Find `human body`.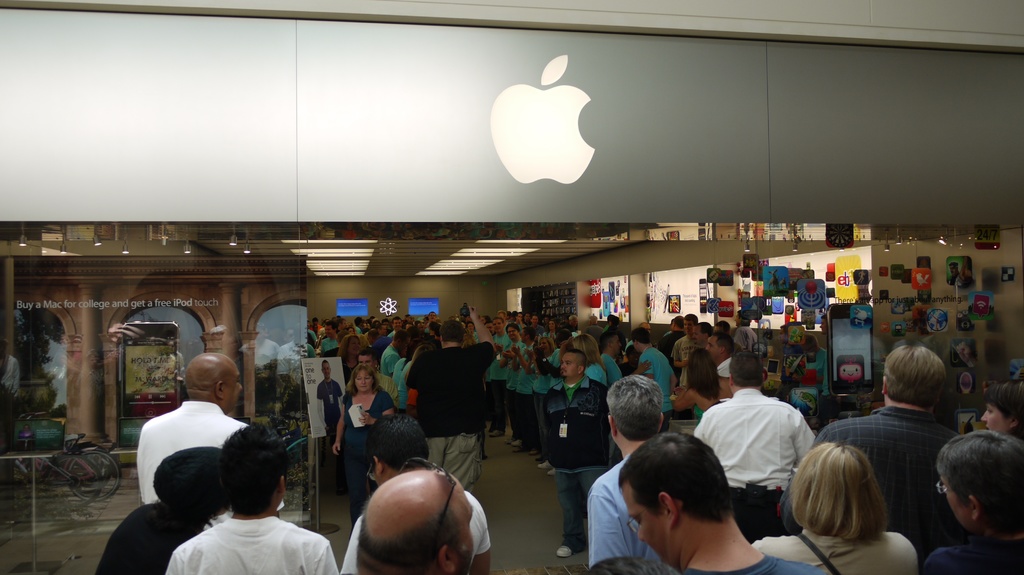
{"x1": 708, "y1": 368, "x2": 824, "y2": 528}.
